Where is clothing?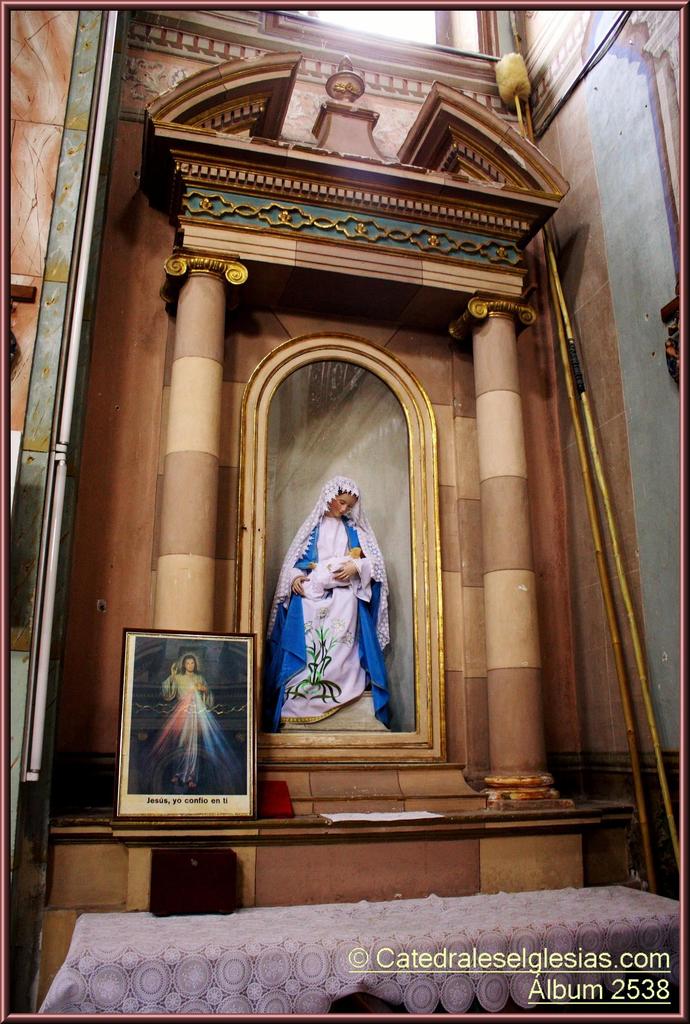
<bbox>279, 486, 394, 739</bbox>.
